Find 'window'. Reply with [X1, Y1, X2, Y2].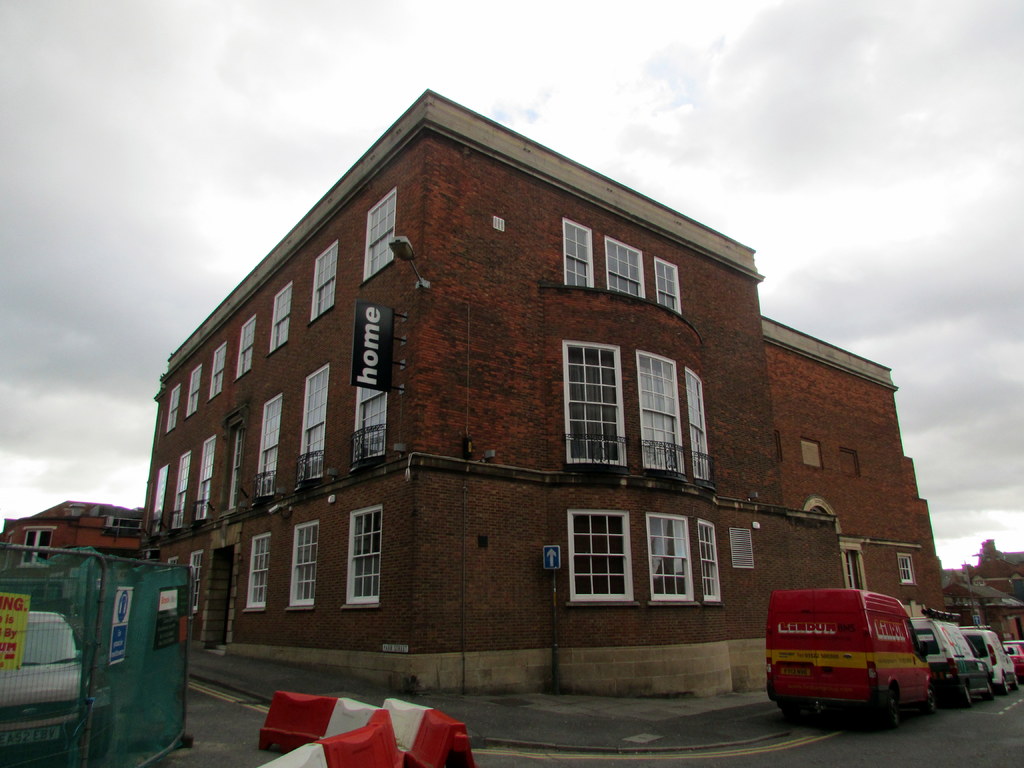
[227, 426, 241, 515].
